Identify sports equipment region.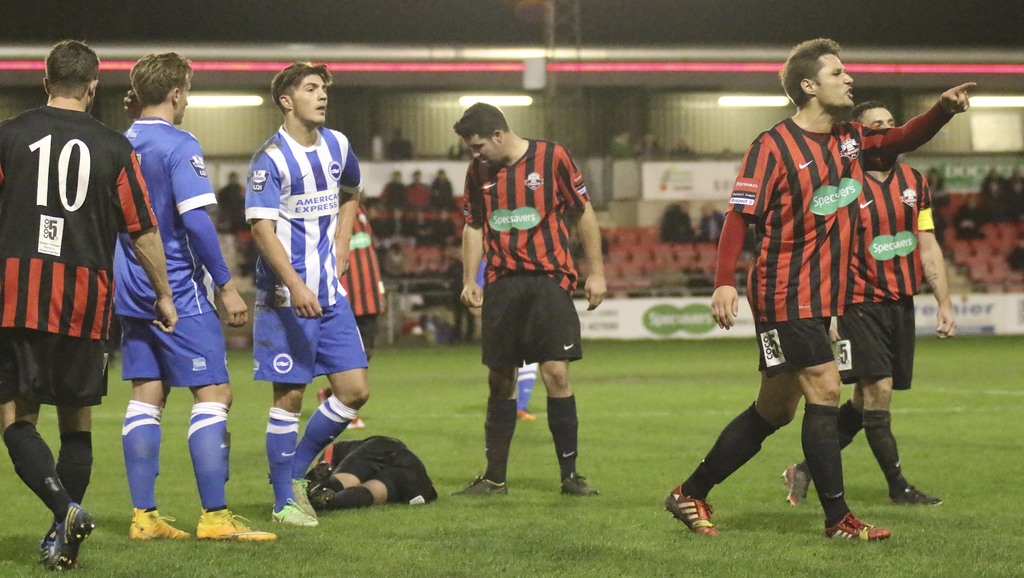
Region: <bbox>292, 478, 316, 520</bbox>.
